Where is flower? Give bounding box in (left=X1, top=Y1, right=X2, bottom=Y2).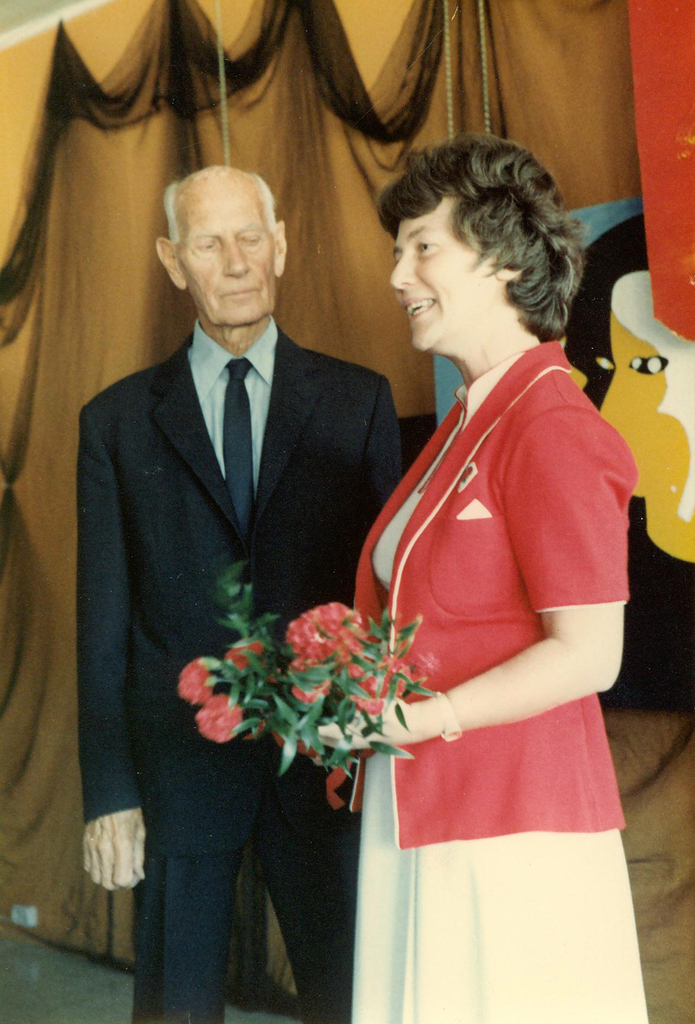
(left=168, top=659, right=222, bottom=707).
